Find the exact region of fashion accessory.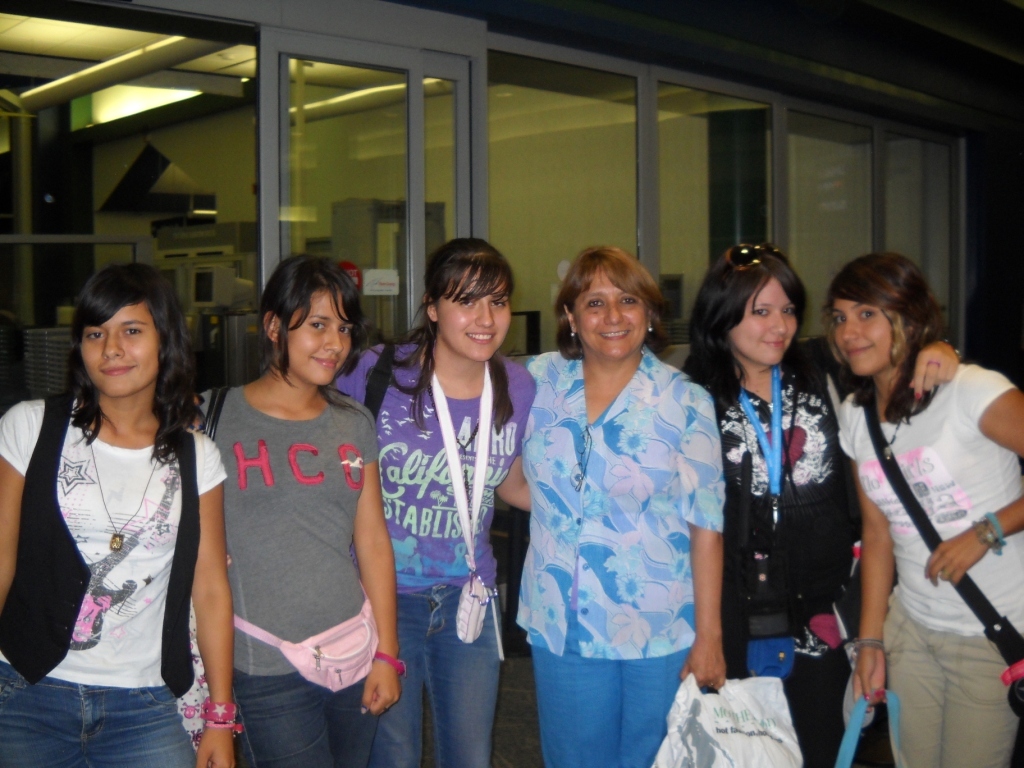
Exact region: BBox(432, 404, 481, 504).
